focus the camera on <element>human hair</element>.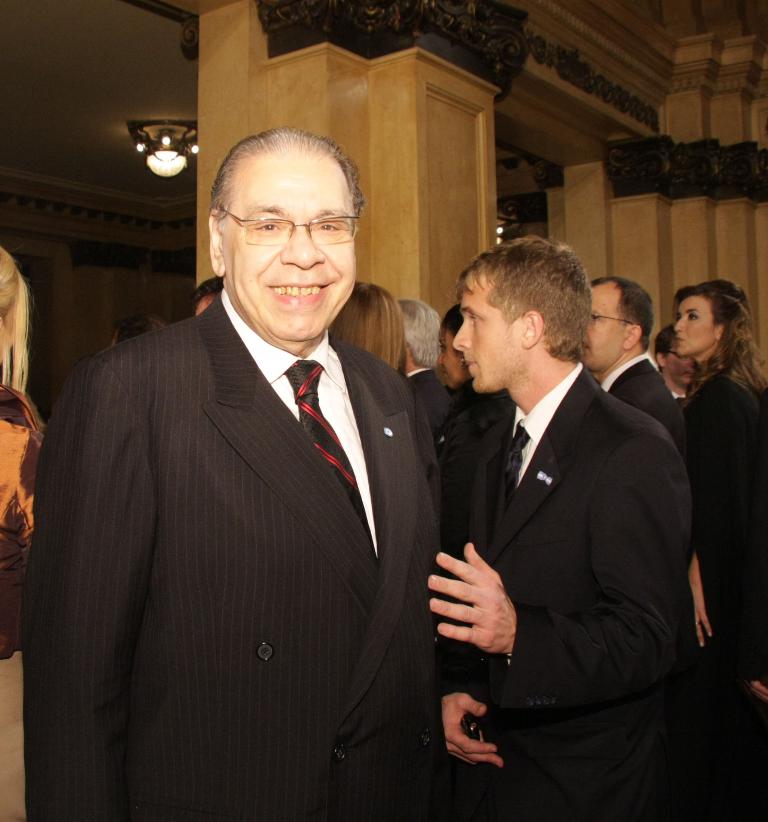
Focus region: 327/279/407/371.
